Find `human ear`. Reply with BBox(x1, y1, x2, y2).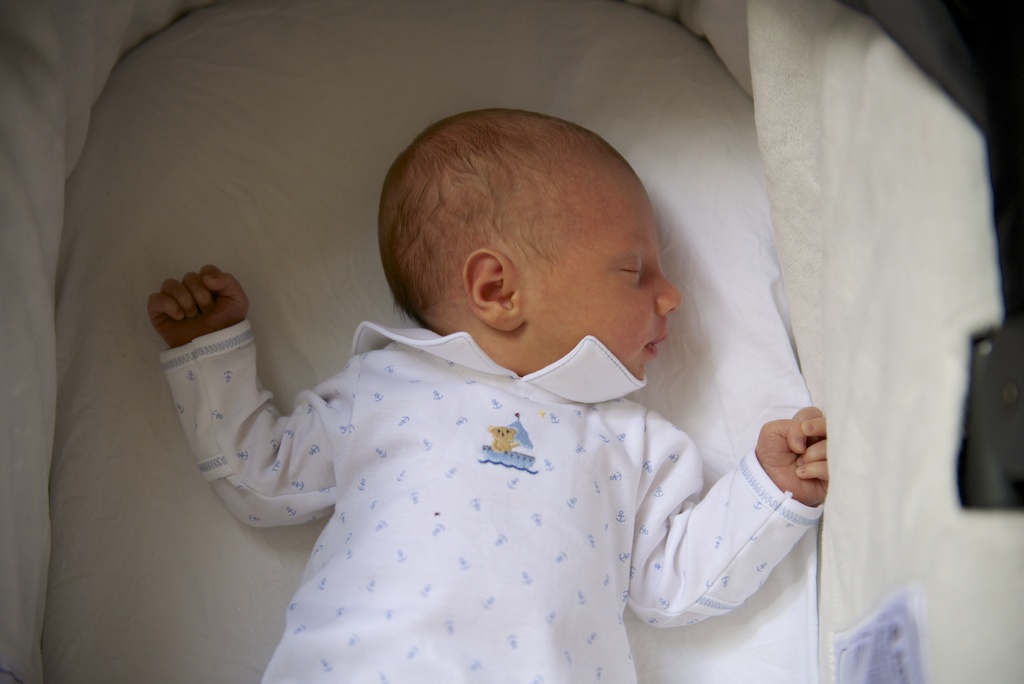
BBox(462, 246, 525, 330).
